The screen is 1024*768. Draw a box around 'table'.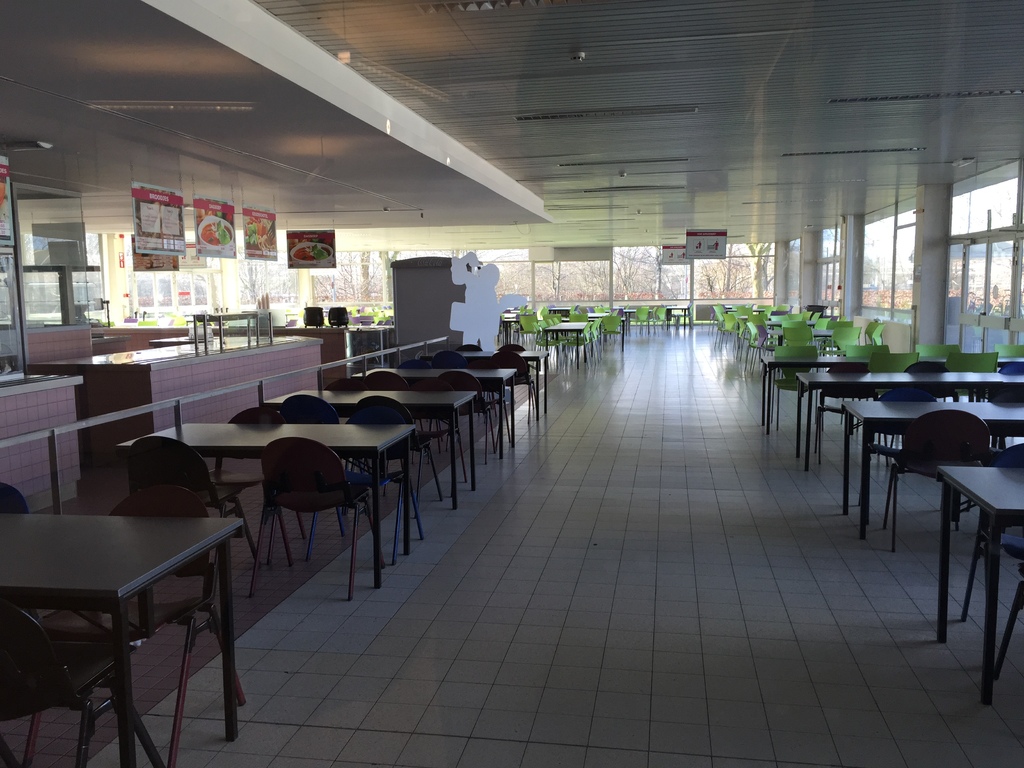
BBox(260, 383, 479, 505).
